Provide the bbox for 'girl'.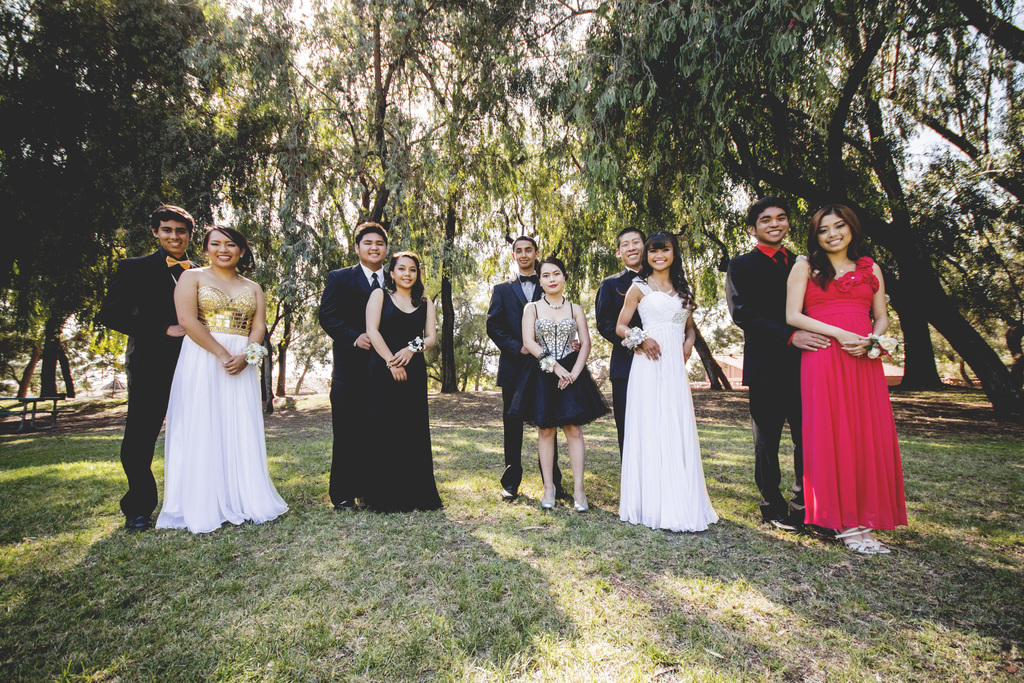
524:259:612:513.
